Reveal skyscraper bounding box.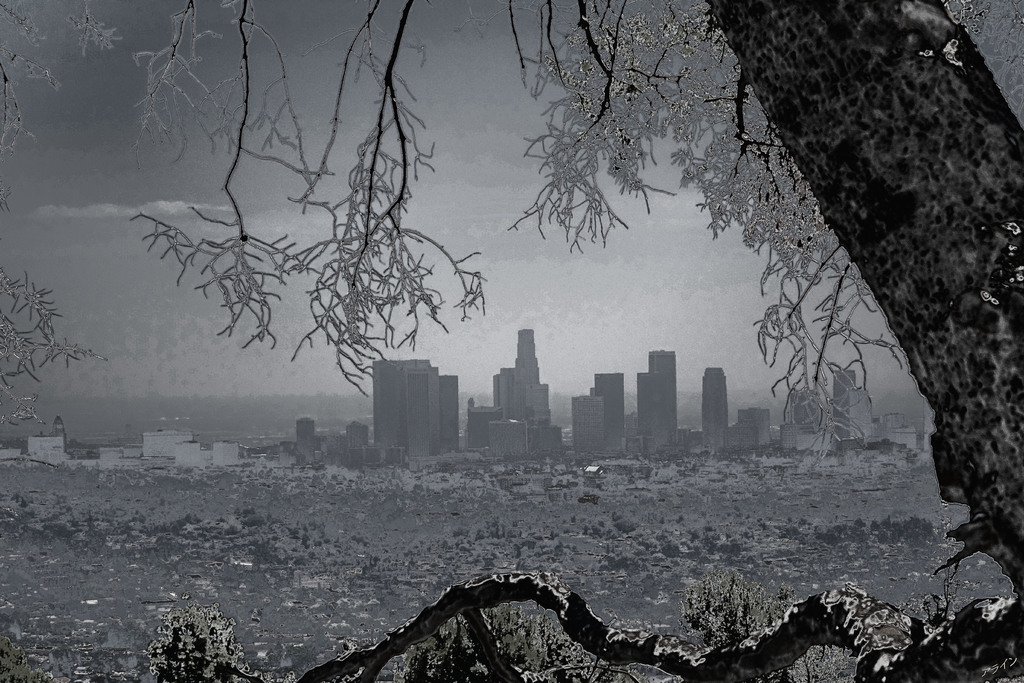
Revealed: bbox(567, 399, 608, 456).
